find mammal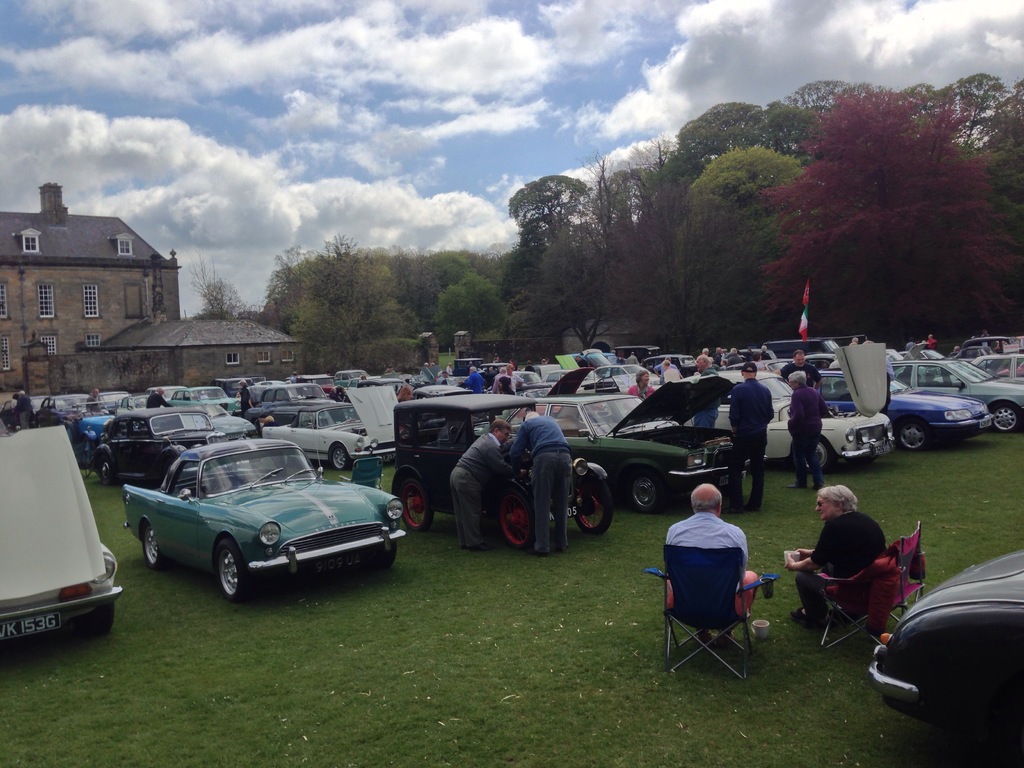
select_region(831, 355, 844, 371)
